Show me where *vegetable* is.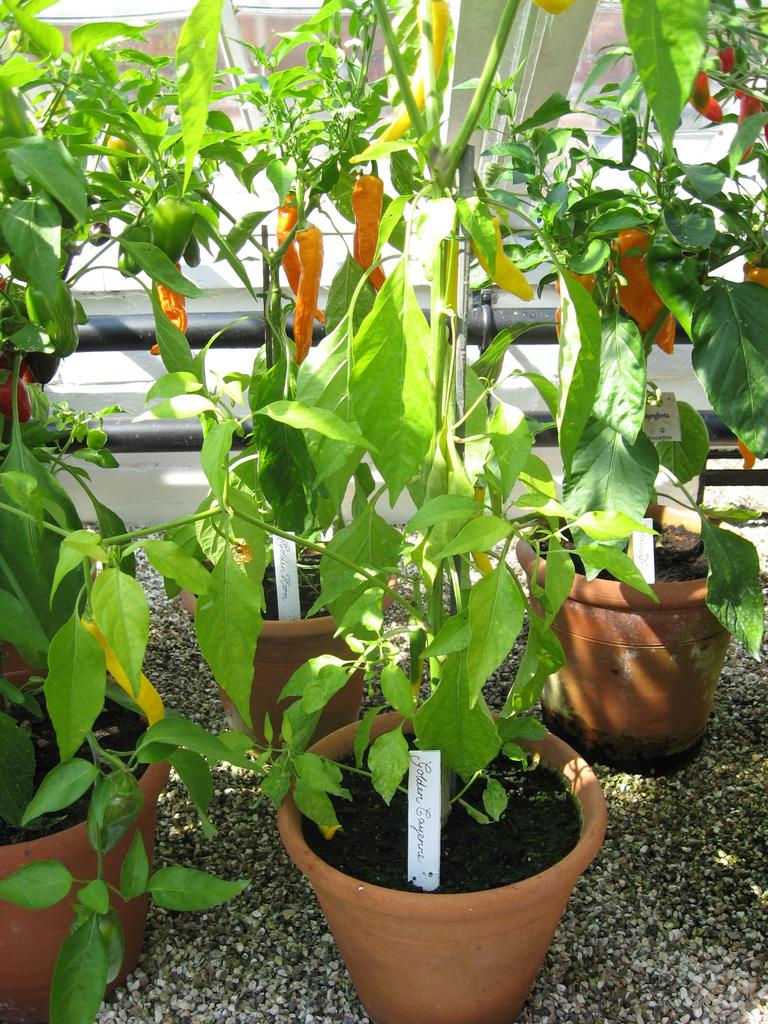
*vegetable* is at x1=532, y1=0, x2=574, y2=15.
